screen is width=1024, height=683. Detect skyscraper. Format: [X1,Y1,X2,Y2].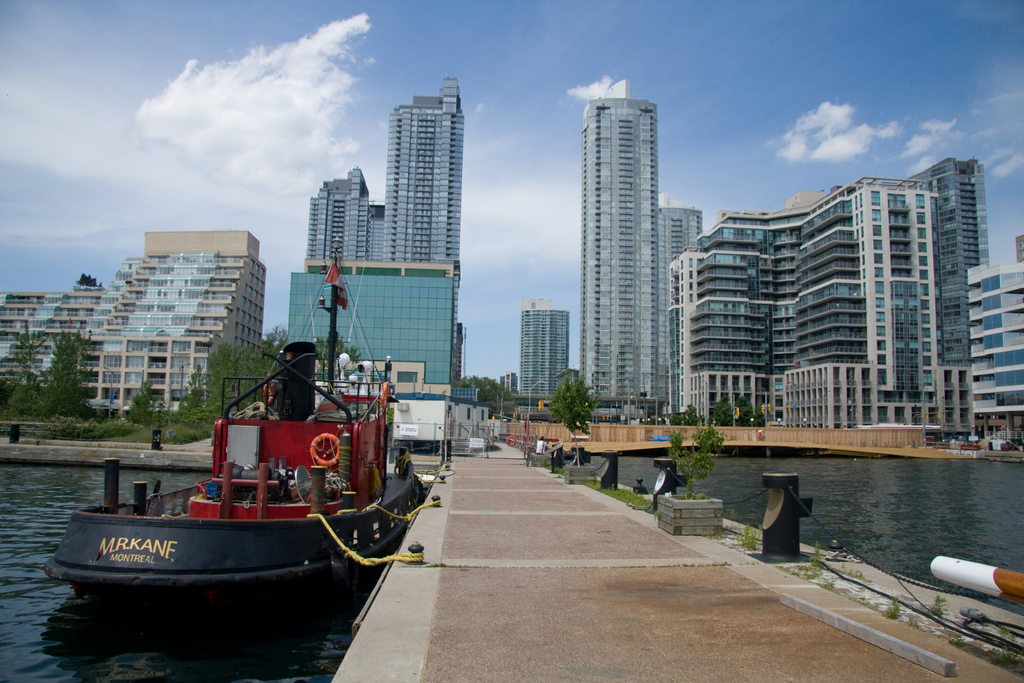
[307,168,383,258].
